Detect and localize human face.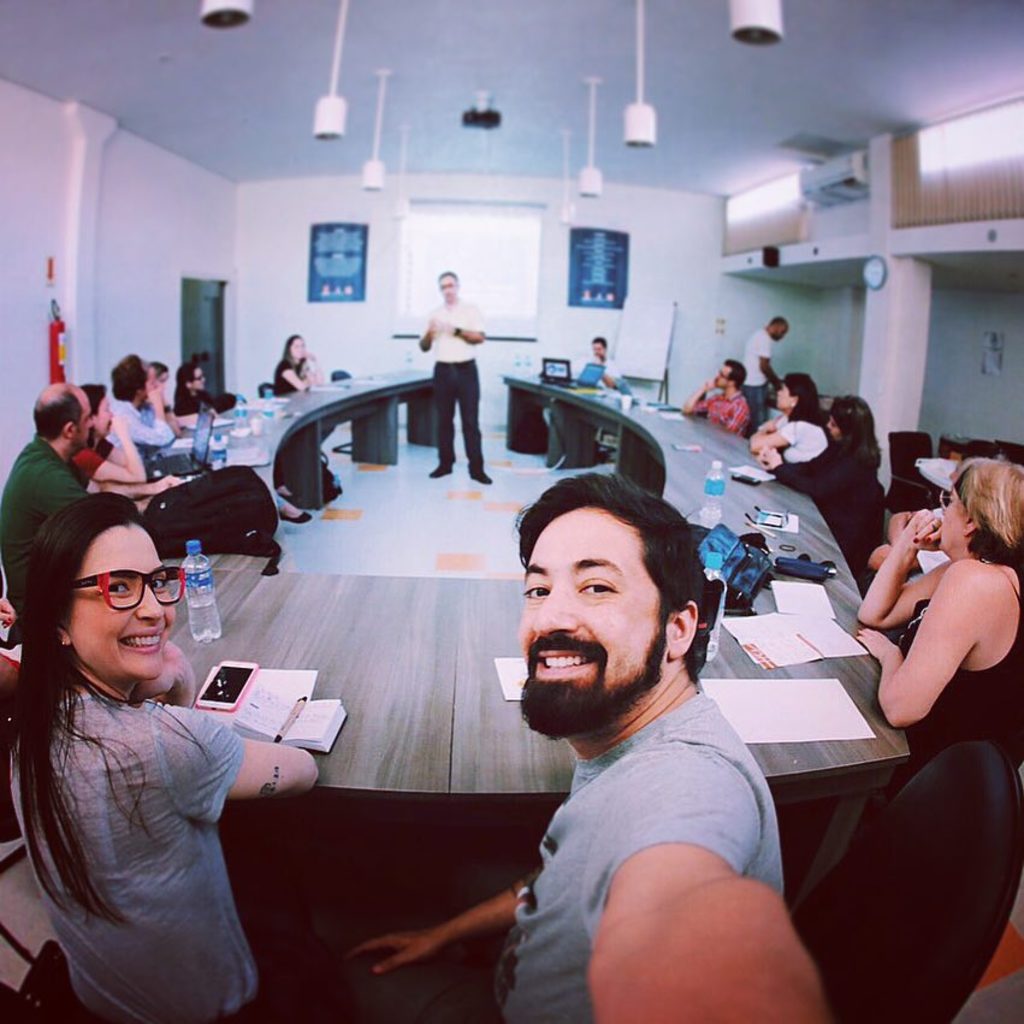
Localized at [95,389,114,433].
